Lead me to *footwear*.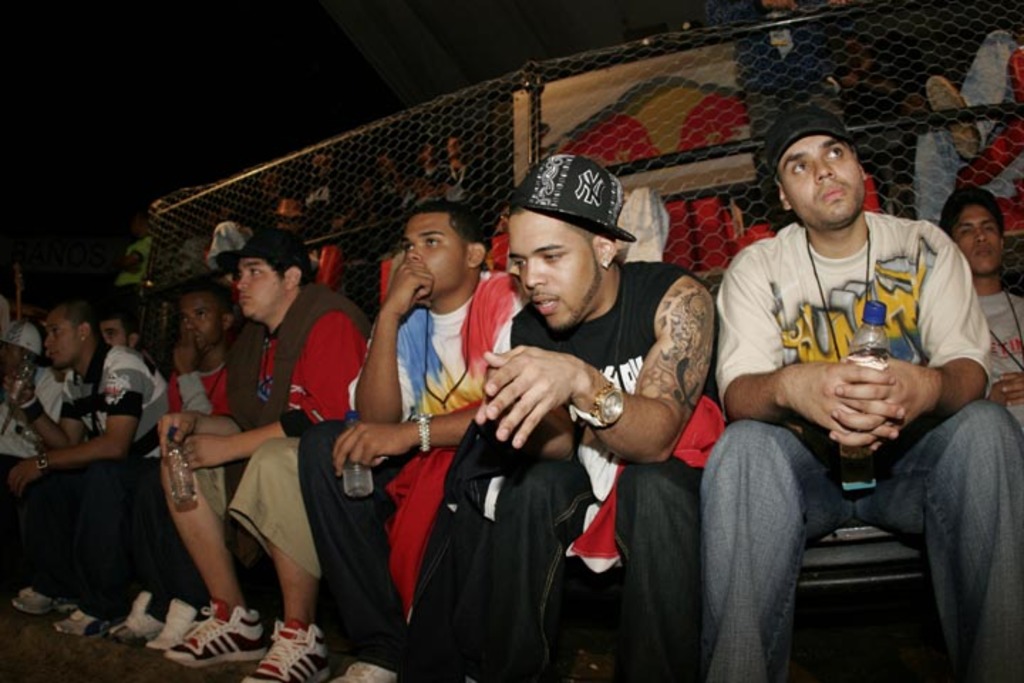
Lead to locate(172, 605, 260, 663).
